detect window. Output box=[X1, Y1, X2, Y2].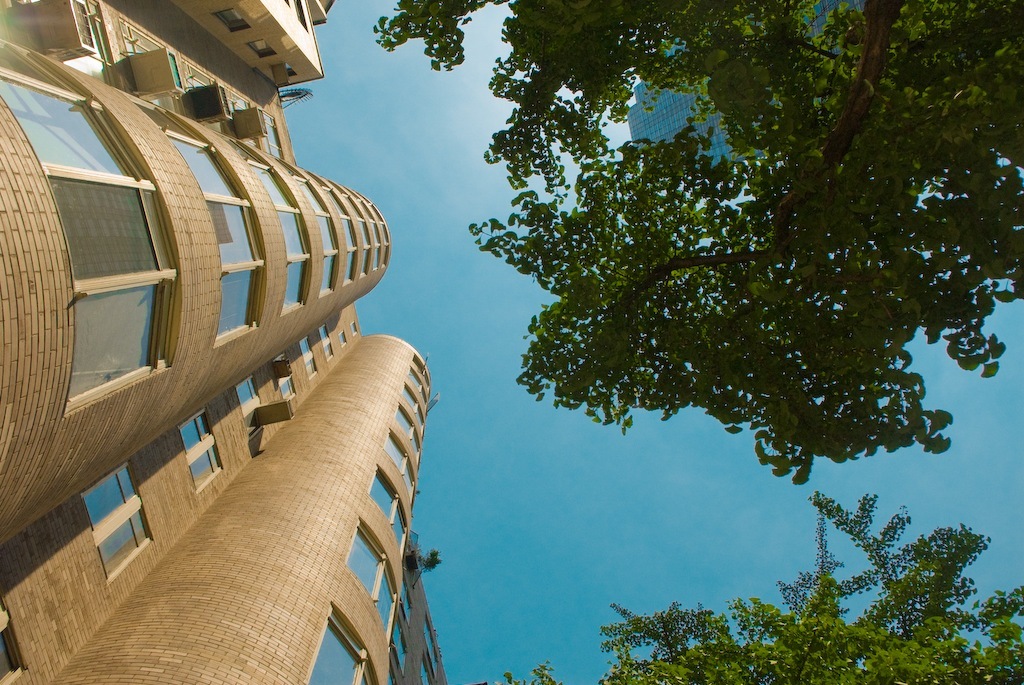
box=[269, 354, 303, 402].
